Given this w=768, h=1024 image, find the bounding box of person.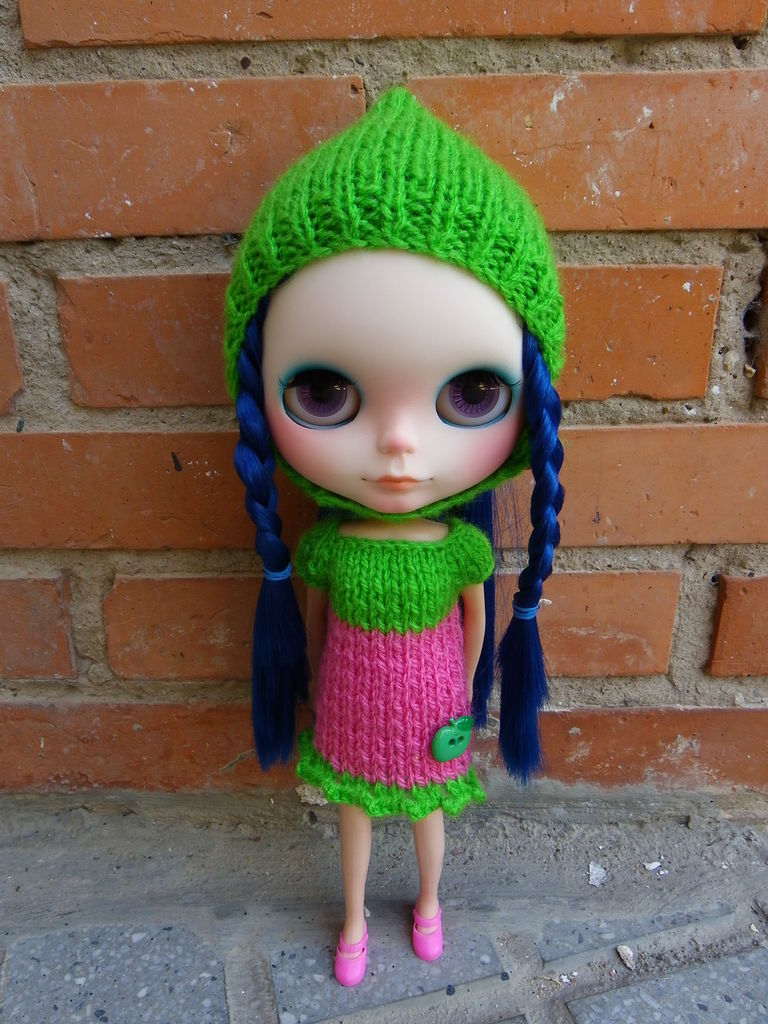
x1=207 y1=85 x2=574 y2=995.
